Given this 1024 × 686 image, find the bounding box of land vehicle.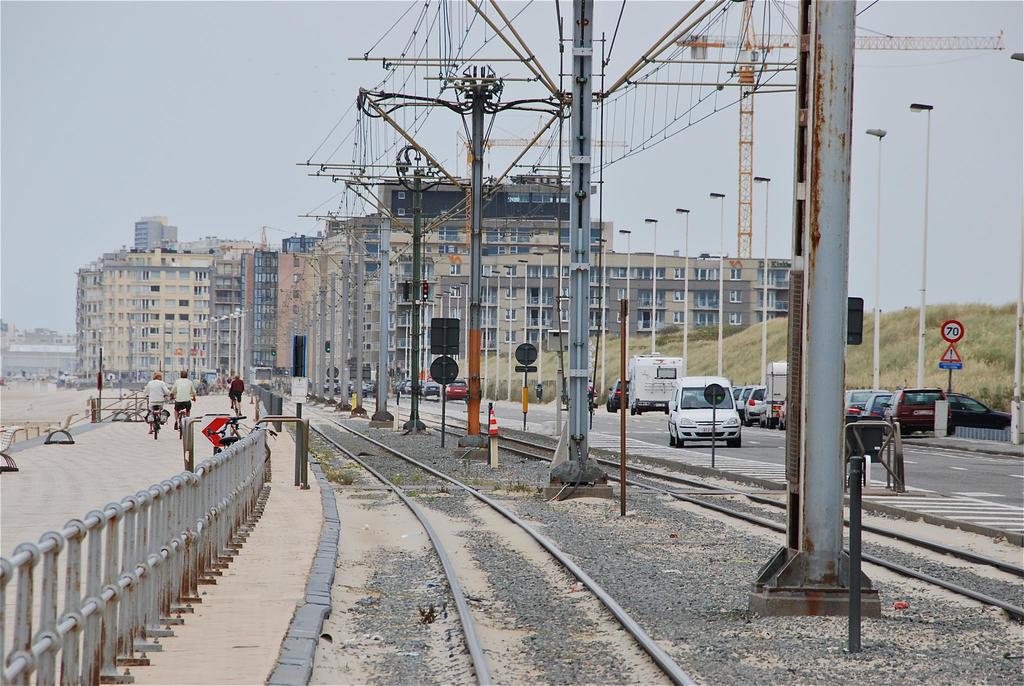
box=[844, 388, 867, 427].
